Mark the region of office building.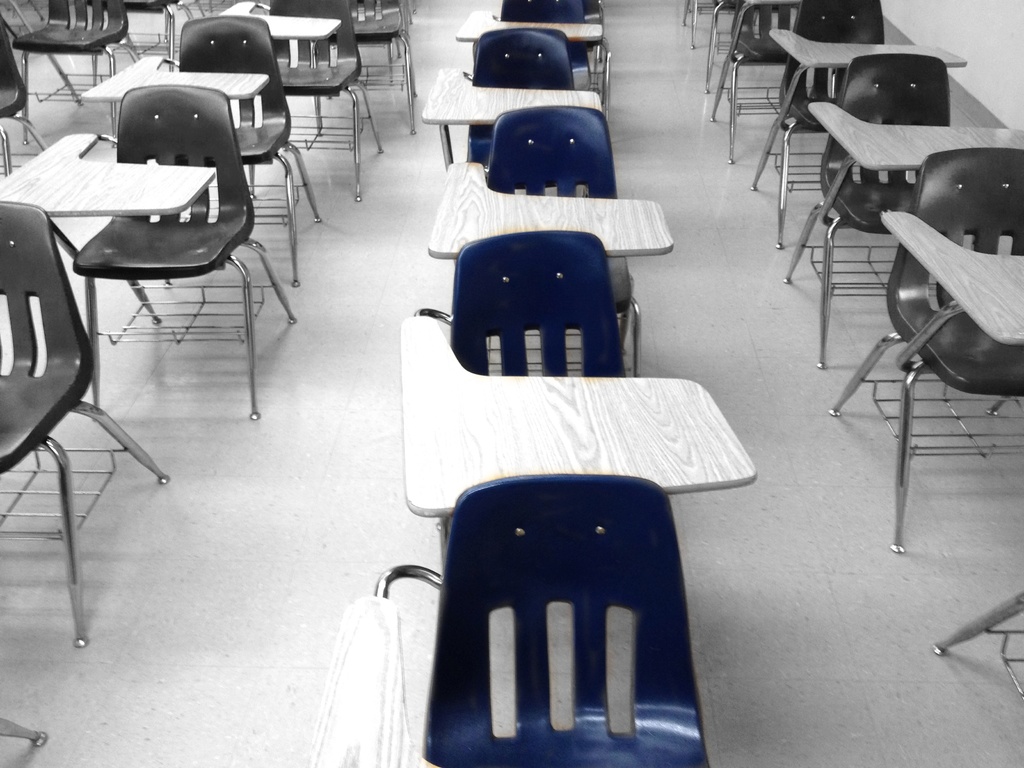
Region: box(0, 0, 894, 767).
